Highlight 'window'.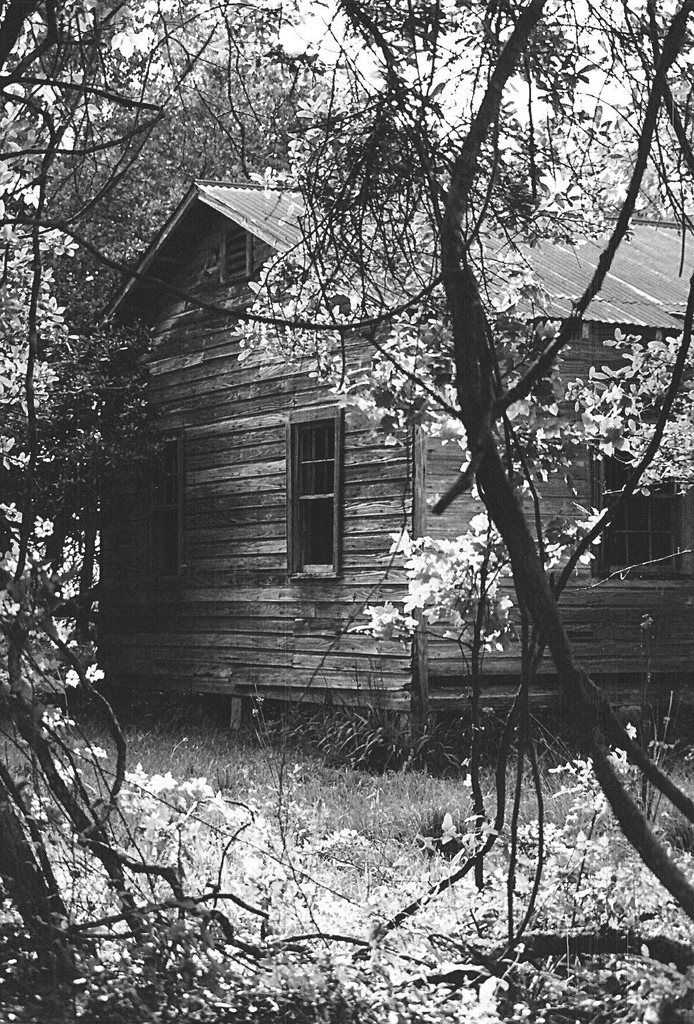
Highlighted region: 277, 380, 356, 579.
